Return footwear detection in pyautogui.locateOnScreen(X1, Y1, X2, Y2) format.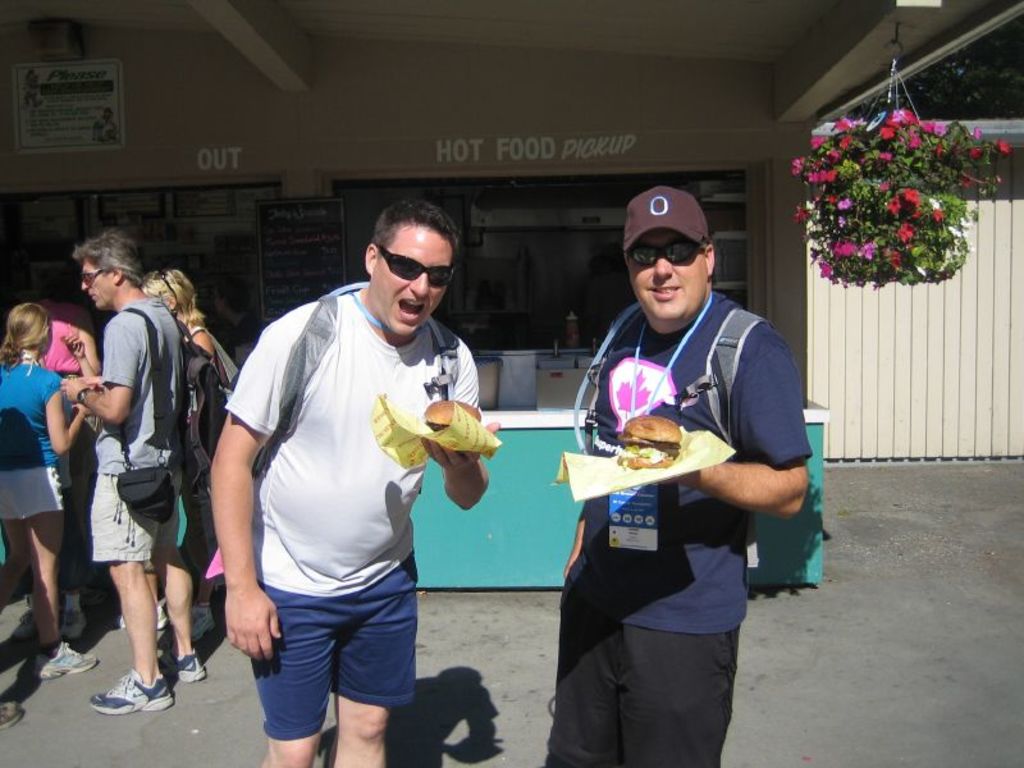
pyautogui.locateOnScreen(160, 645, 205, 684).
